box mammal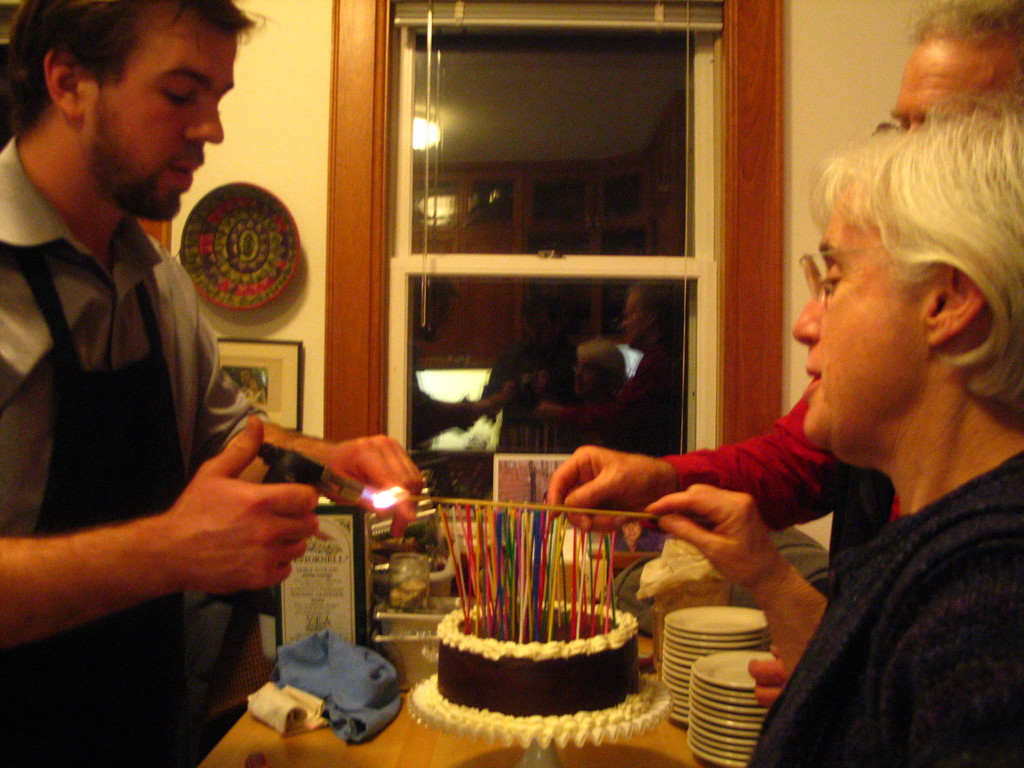
(545, 0, 1023, 594)
